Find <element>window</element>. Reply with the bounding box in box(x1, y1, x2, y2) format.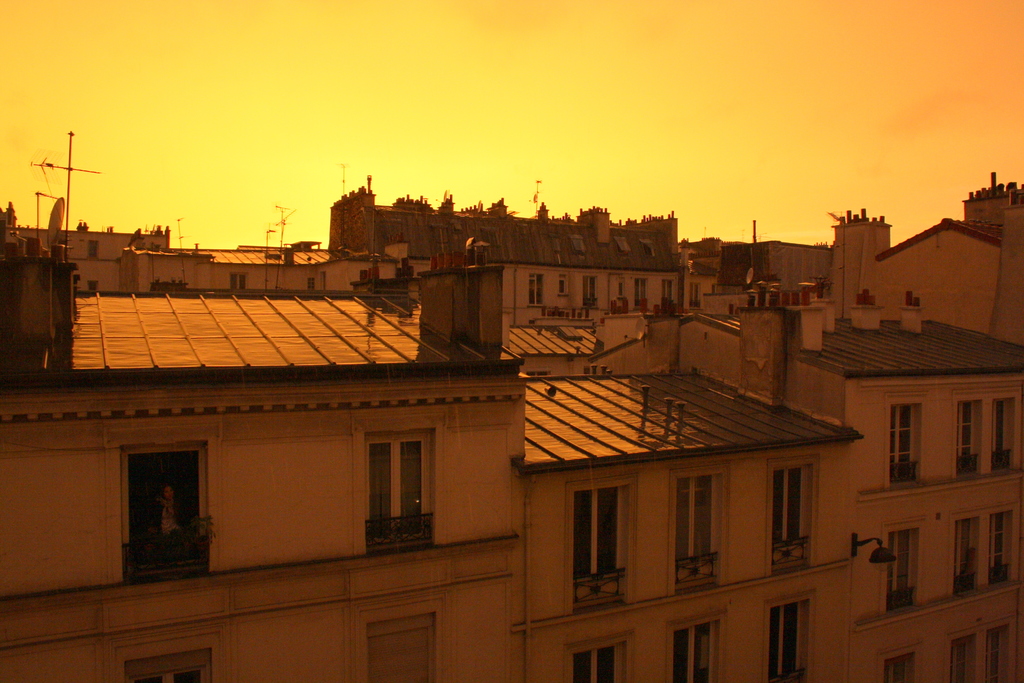
box(955, 399, 984, 483).
